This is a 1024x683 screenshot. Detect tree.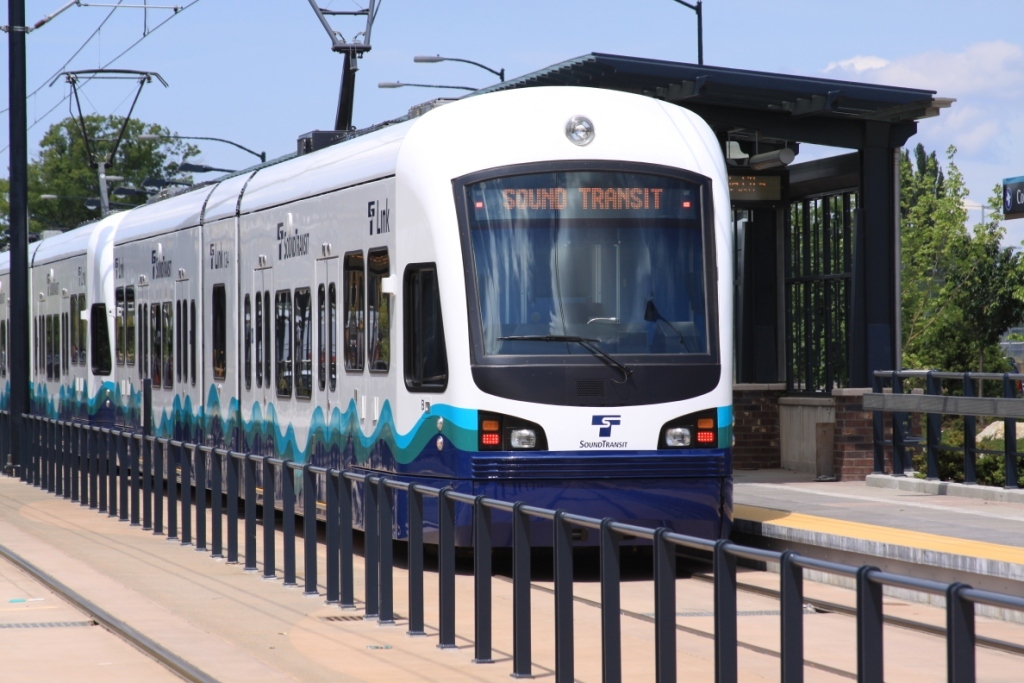
(0, 106, 208, 246).
